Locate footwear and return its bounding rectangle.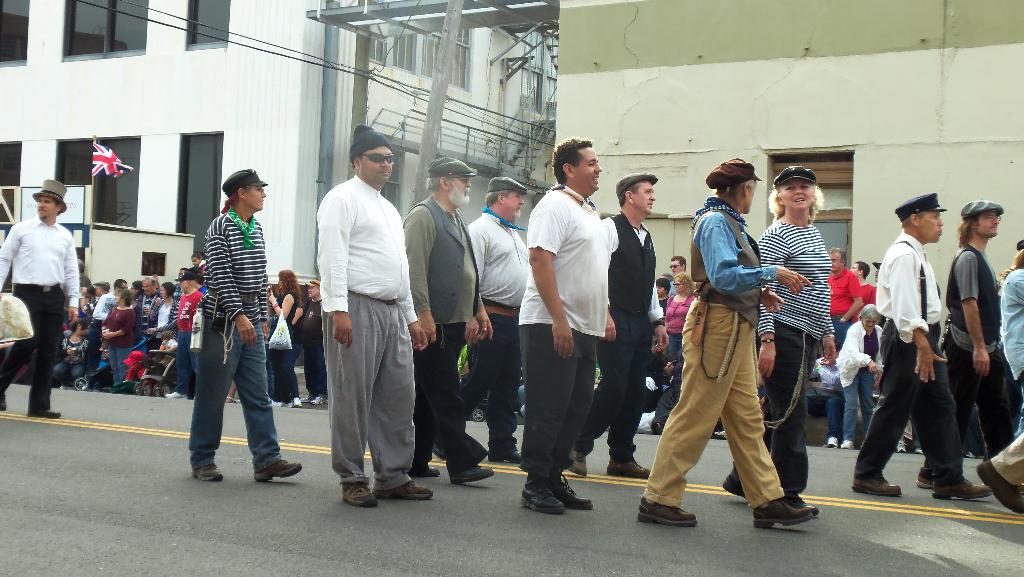
box=[895, 441, 906, 453].
